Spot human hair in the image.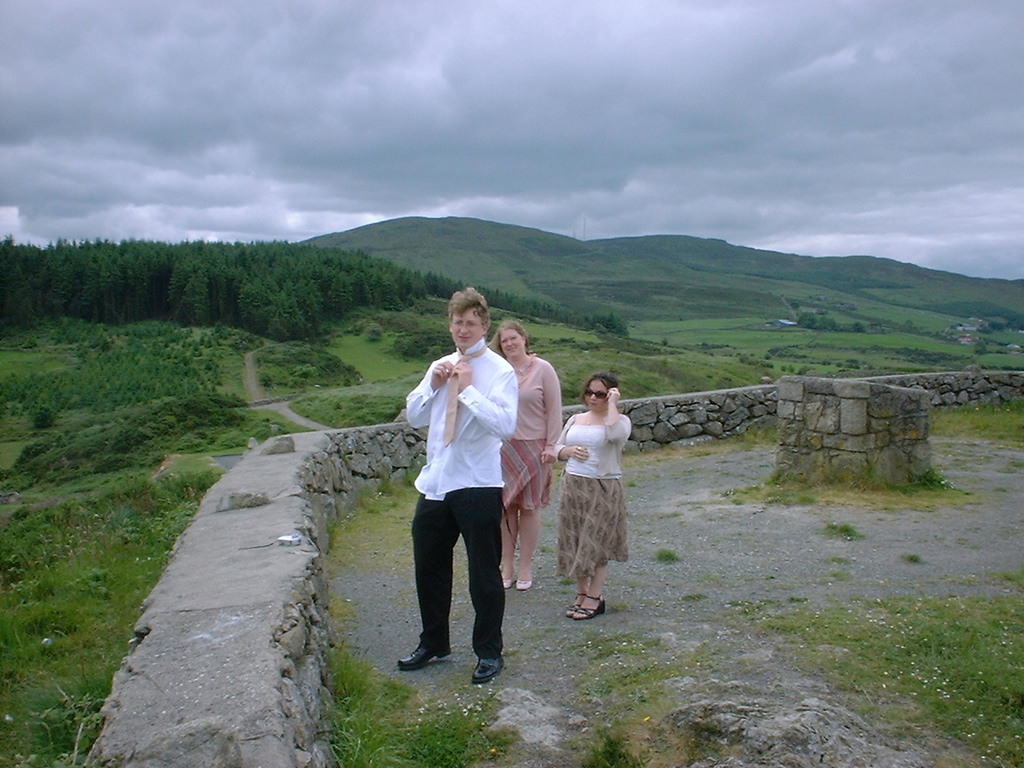
human hair found at rect(580, 370, 616, 408).
